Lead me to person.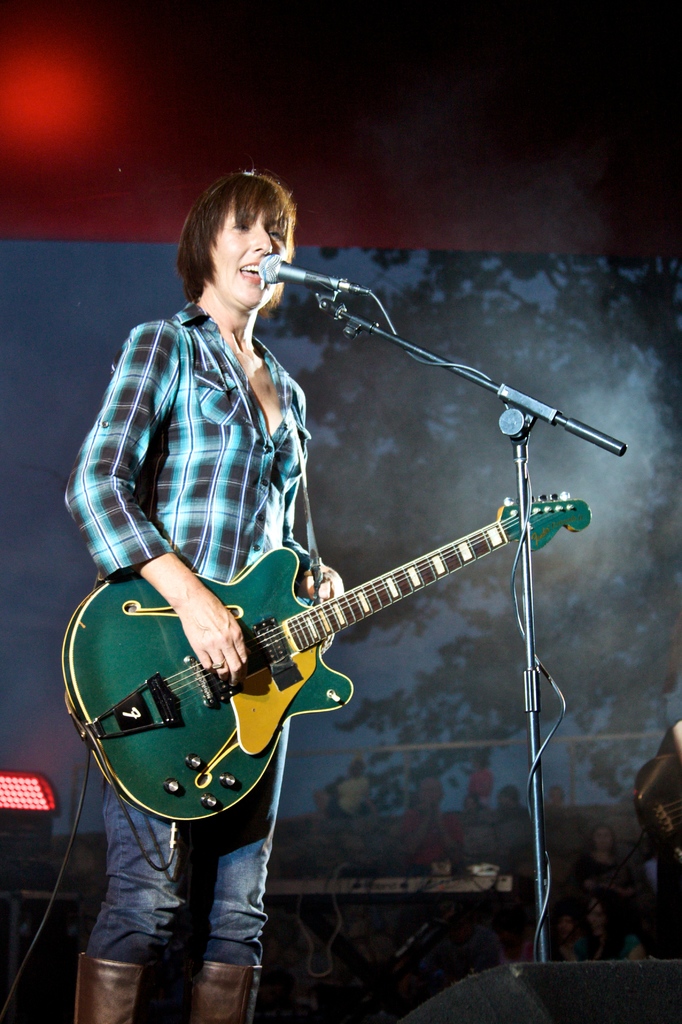
Lead to {"x1": 537, "y1": 912, "x2": 583, "y2": 961}.
